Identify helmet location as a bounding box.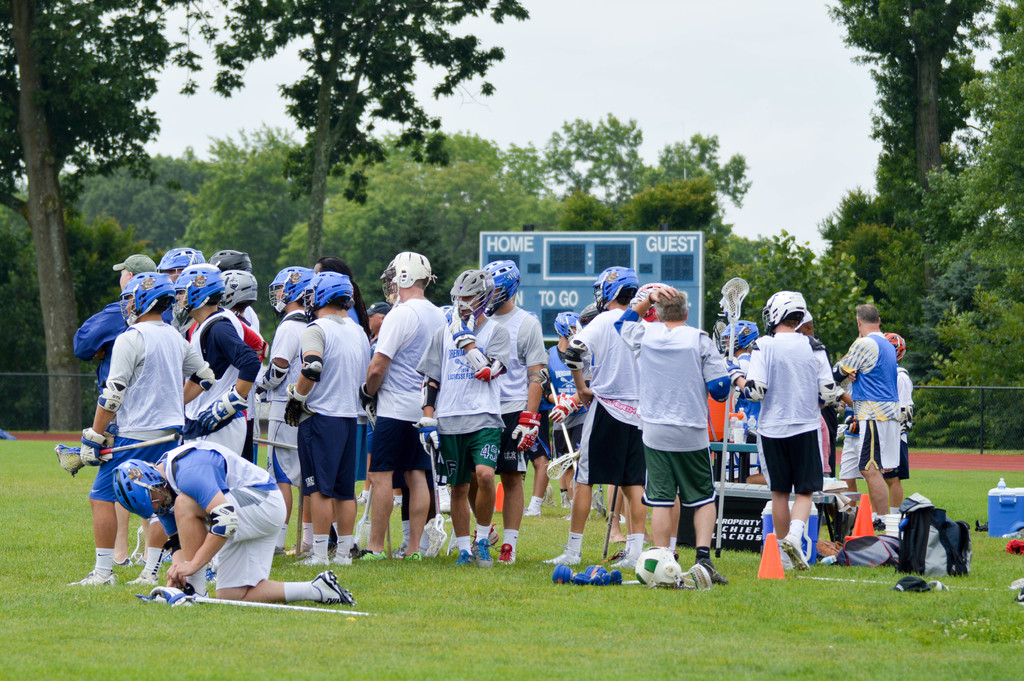
<region>175, 265, 231, 318</region>.
